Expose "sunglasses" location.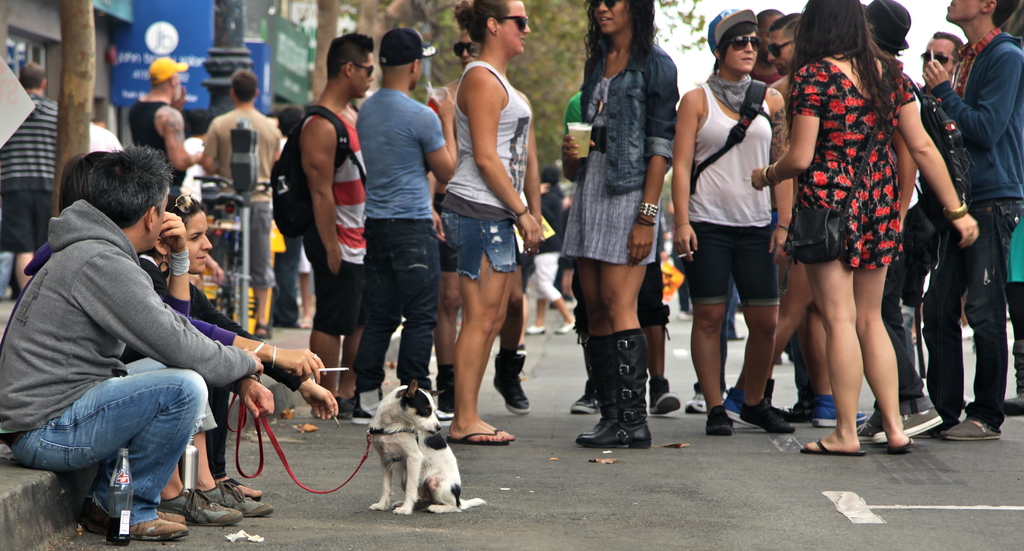
Exposed at box(918, 52, 951, 63).
